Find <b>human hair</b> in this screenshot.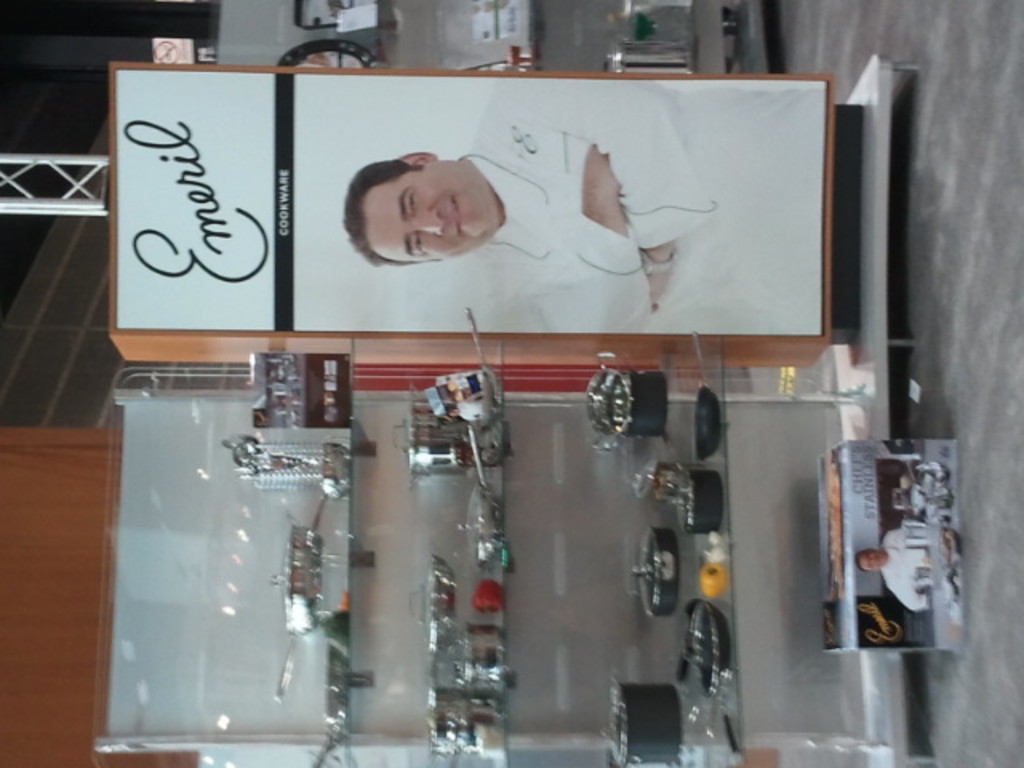
The bounding box for <b>human hair</b> is <box>853,547,867,574</box>.
